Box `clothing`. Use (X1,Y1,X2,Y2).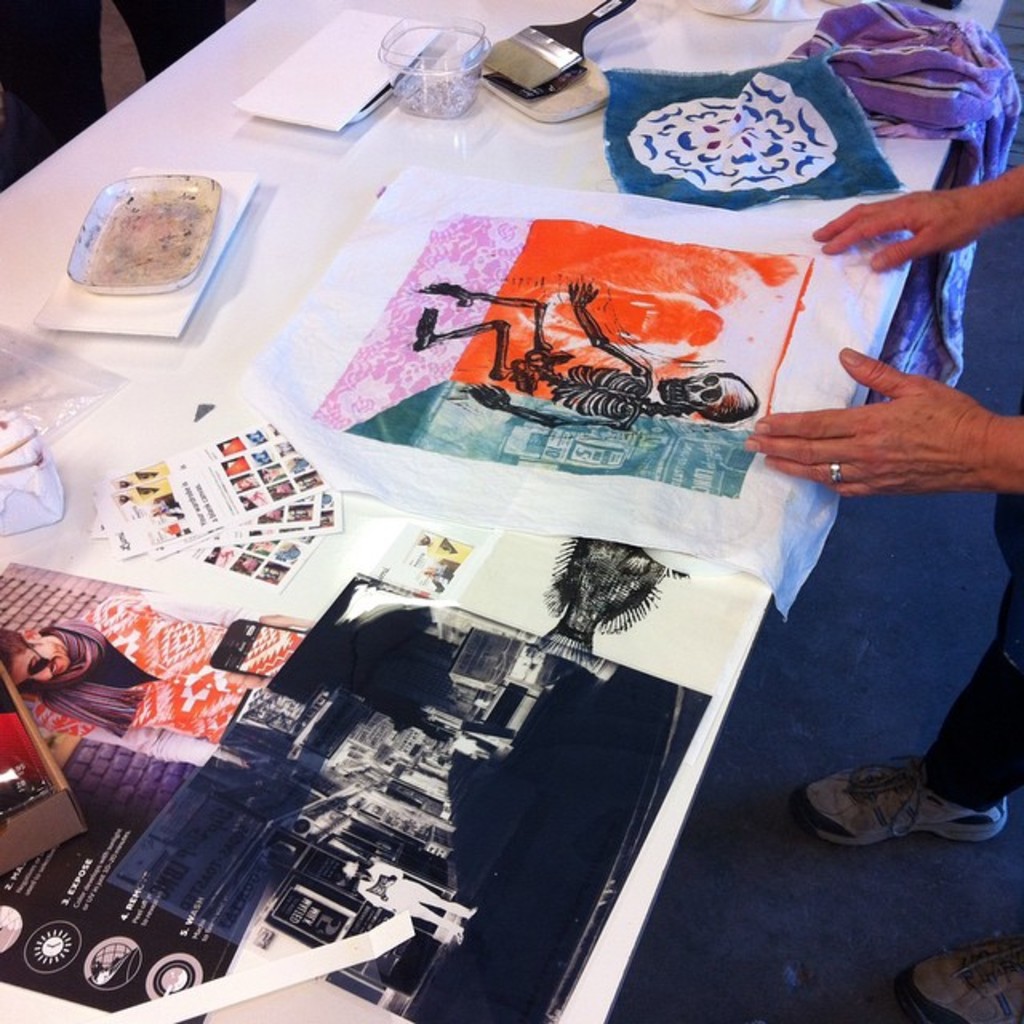
(925,493,1022,810).
